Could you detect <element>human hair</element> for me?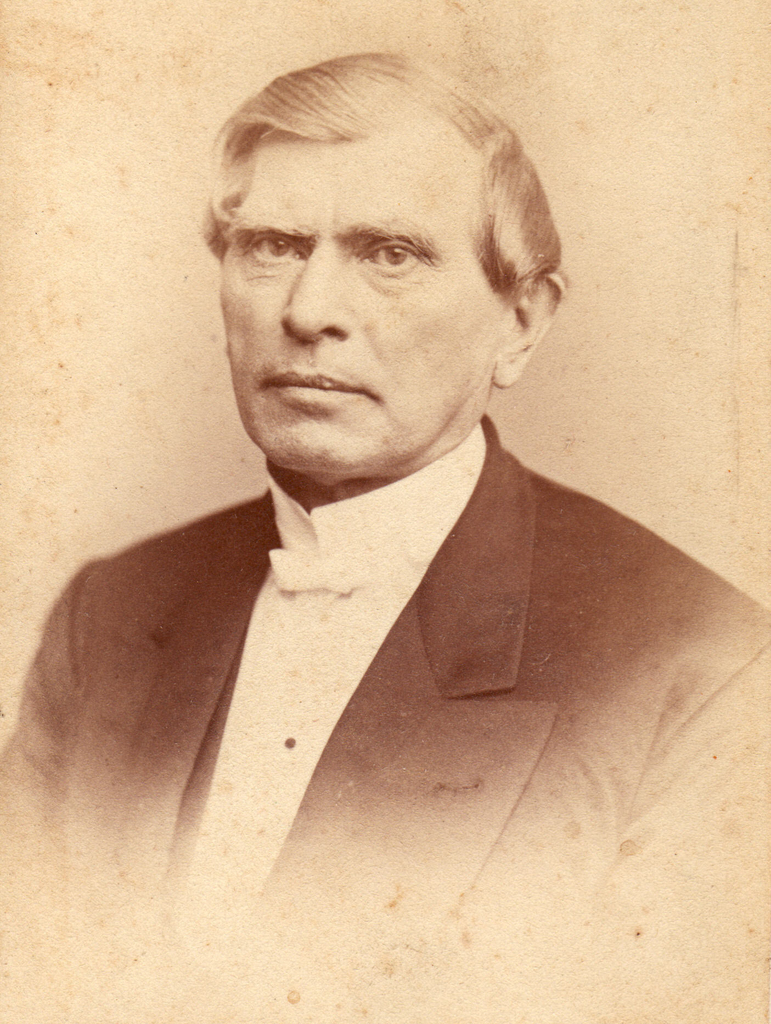
Detection result: select_region(211, 59, 548, 316).
